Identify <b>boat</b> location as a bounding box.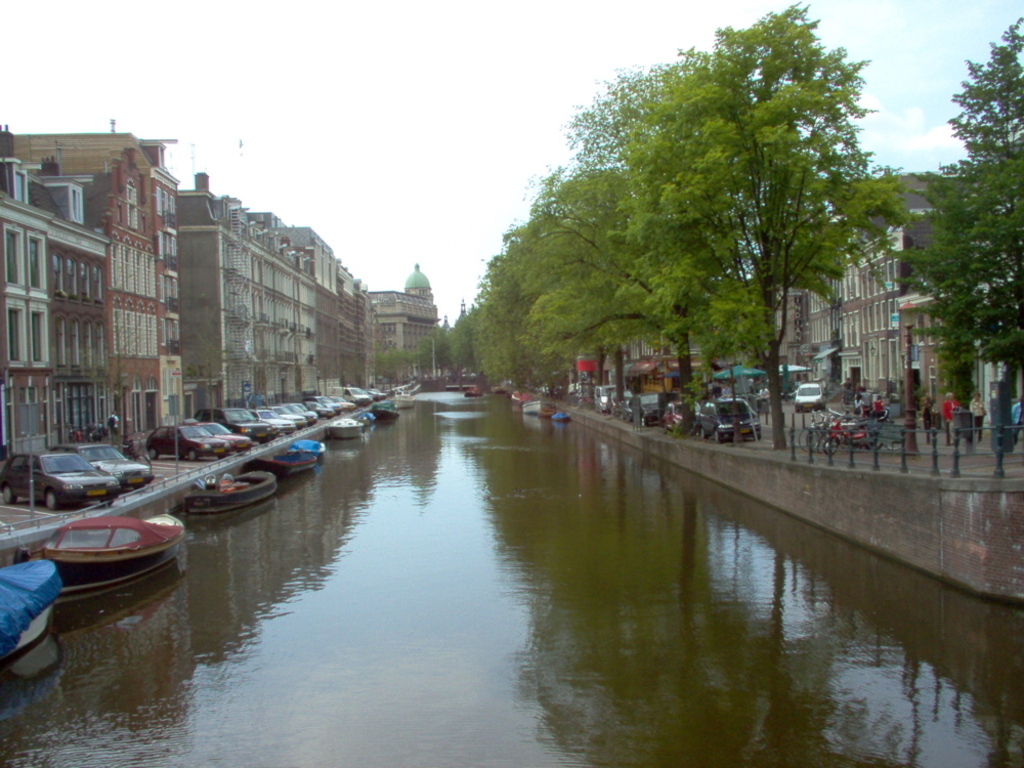
BBox(517, 400, 553, 415).
